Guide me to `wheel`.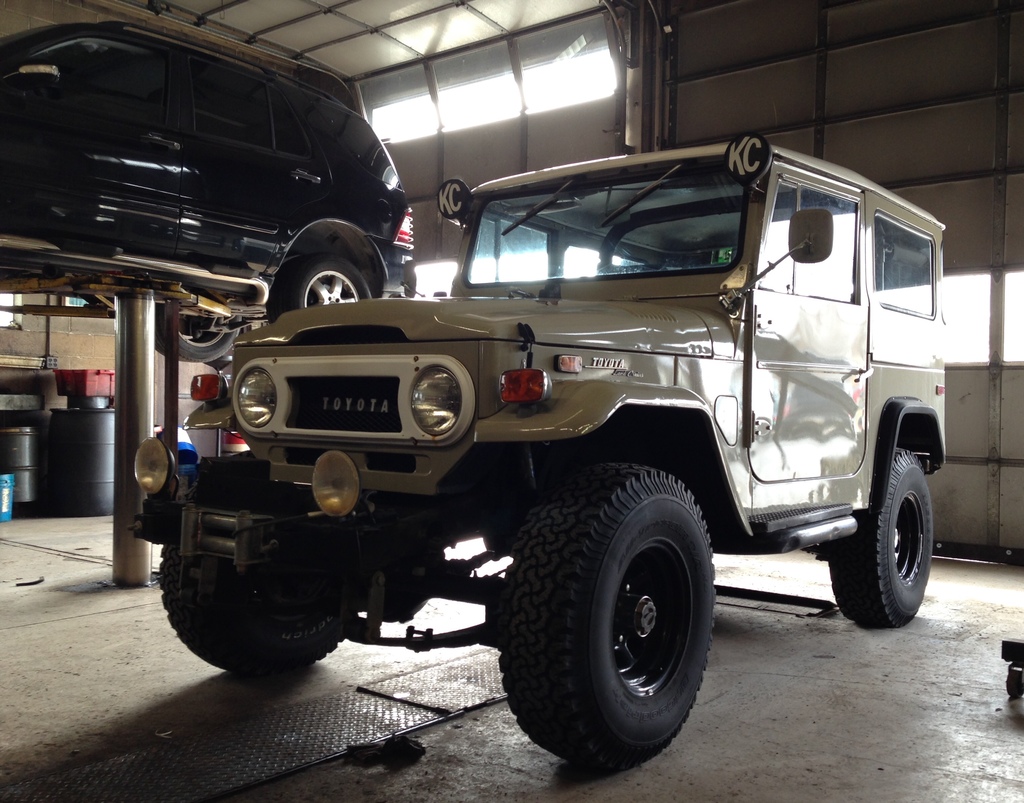
Guidance: 827 443 938 628.
